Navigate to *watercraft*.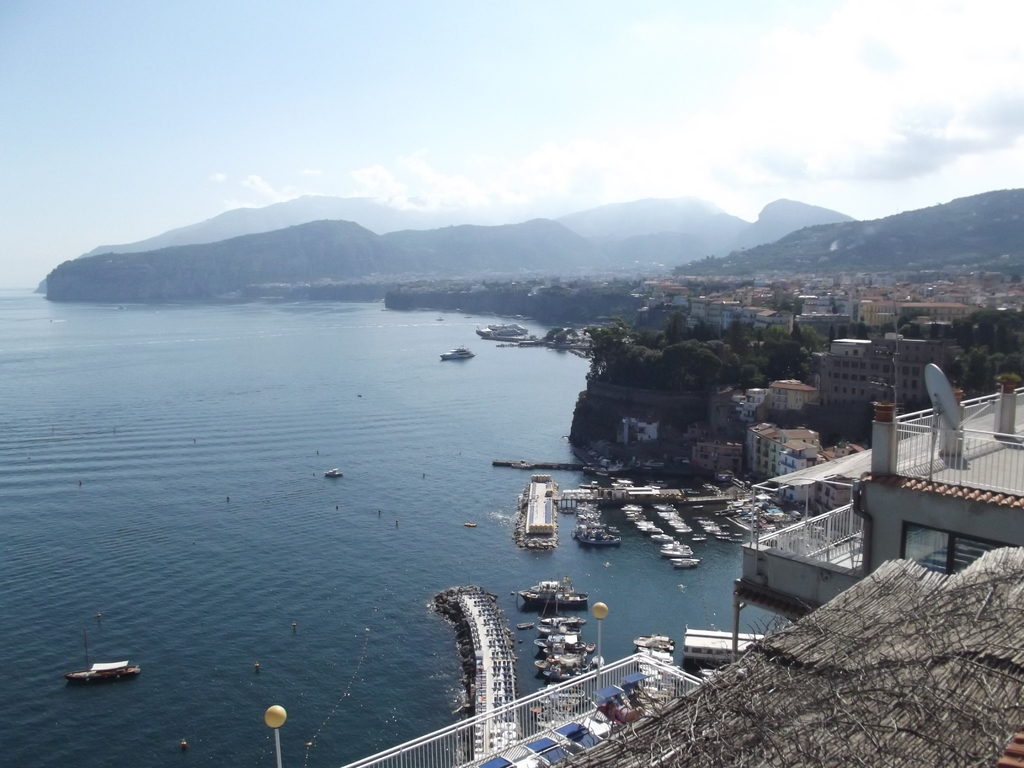
Navigation target: bbox=(674, 555, 701, 573).
